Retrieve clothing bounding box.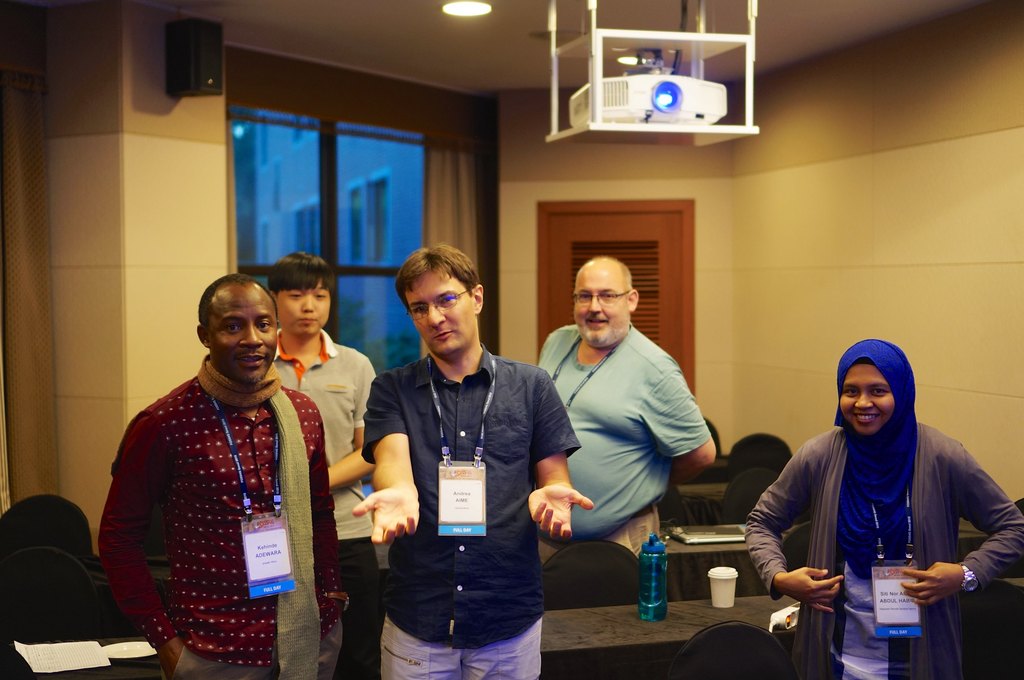
Bounding box: (97, 318, 349, 677).
